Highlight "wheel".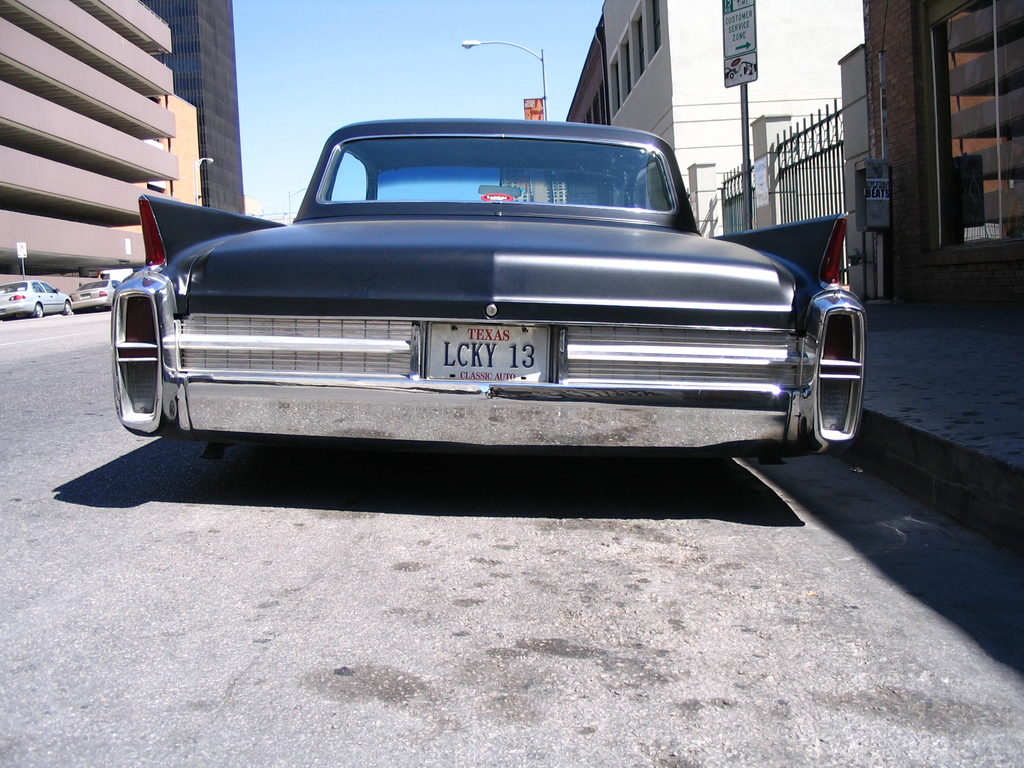
Highlighted region: region(33, 304, 44, 315).
